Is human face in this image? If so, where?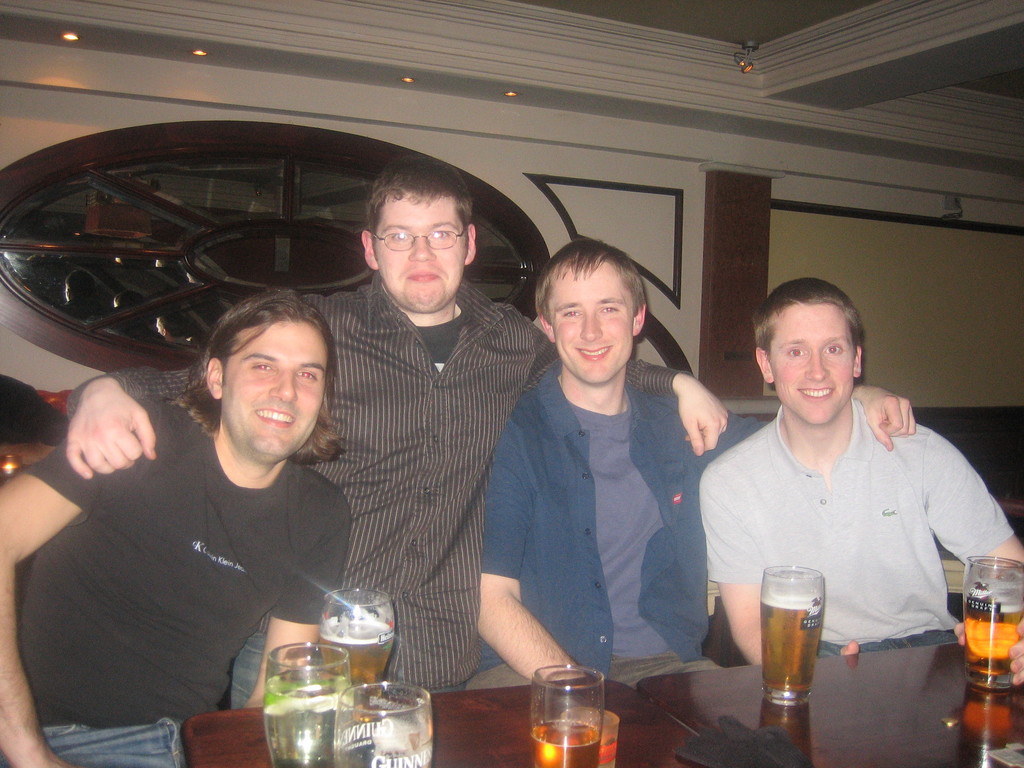
Yes, at x1=771 y1=305 x2=854 y2=424.
